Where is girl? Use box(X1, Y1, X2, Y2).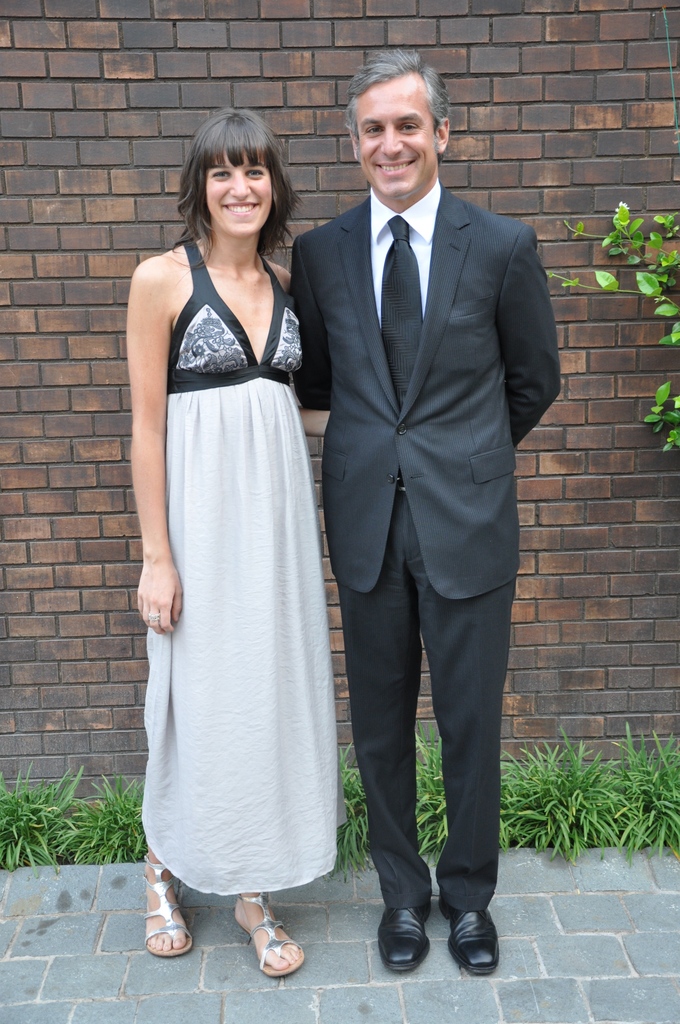
box(127, 111, 340, 977).
